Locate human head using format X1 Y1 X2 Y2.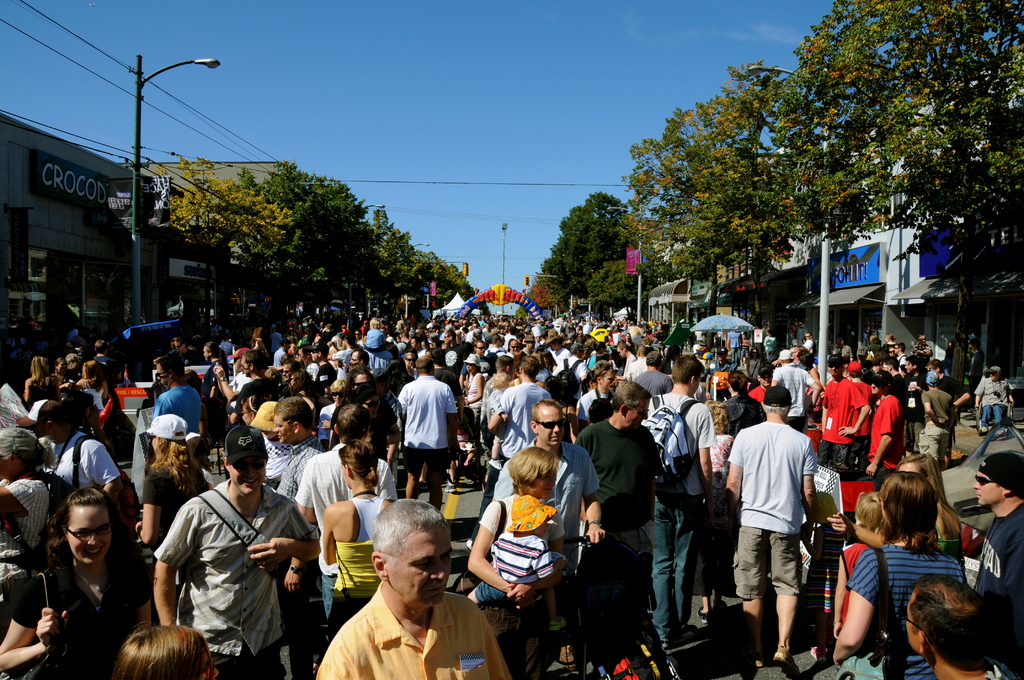
220 429 268 492.
